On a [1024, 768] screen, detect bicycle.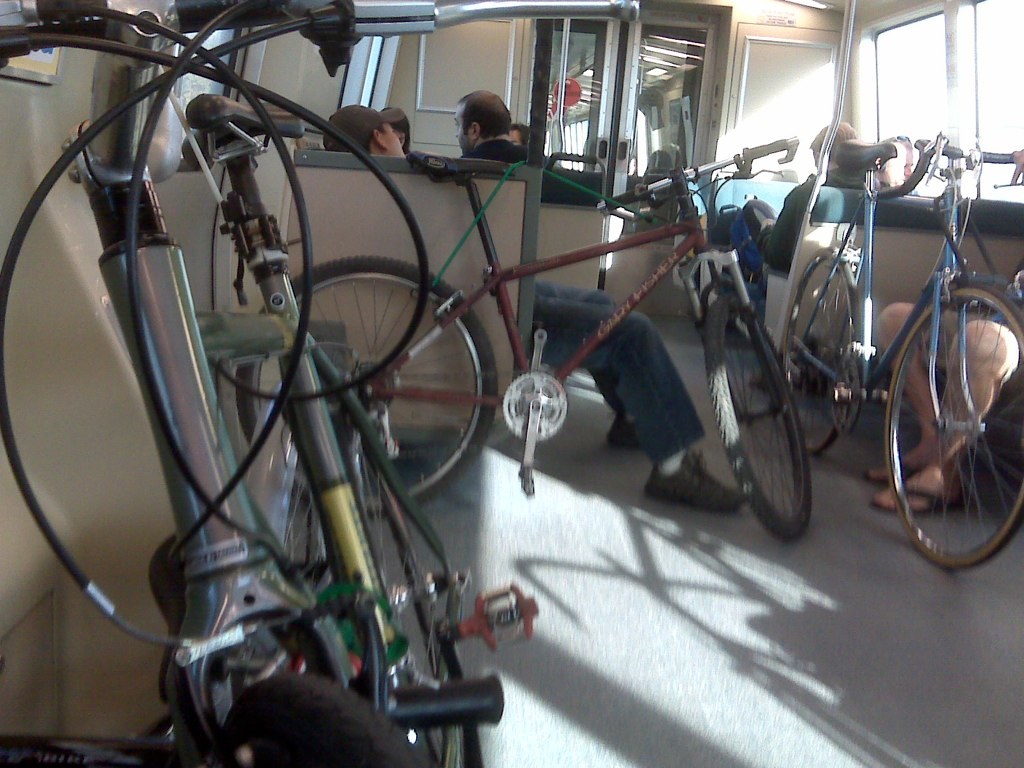
select_region(237, 136, 810, 542).
